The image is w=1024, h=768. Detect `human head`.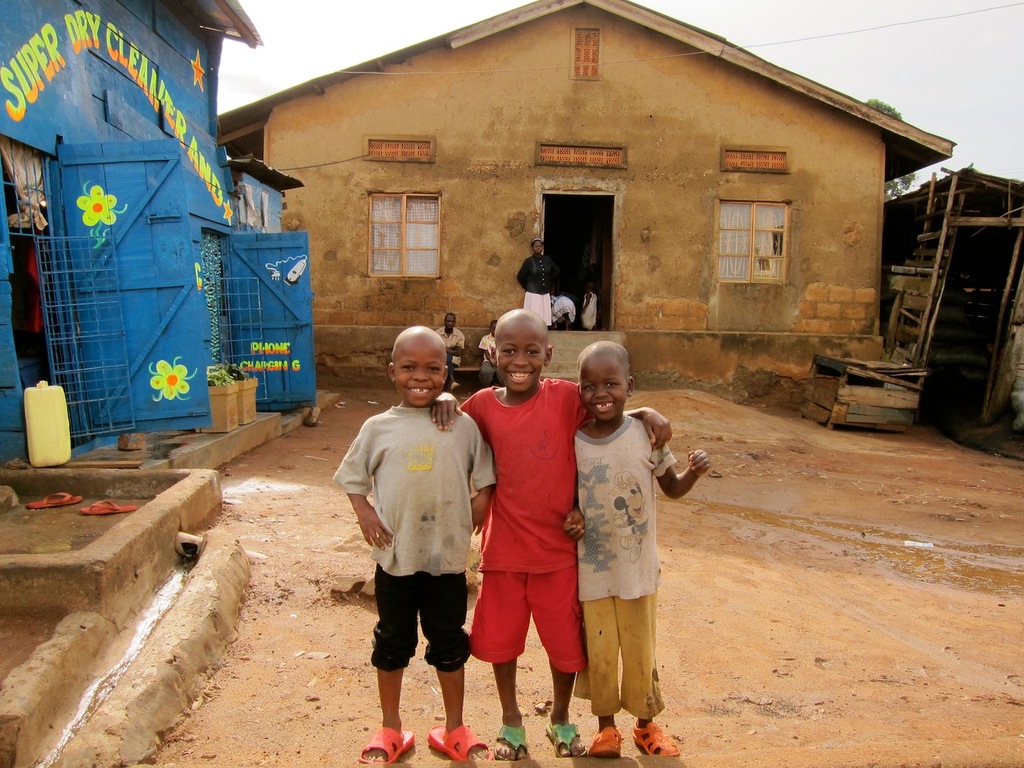
Detection: (484, 305, 554, 398).
